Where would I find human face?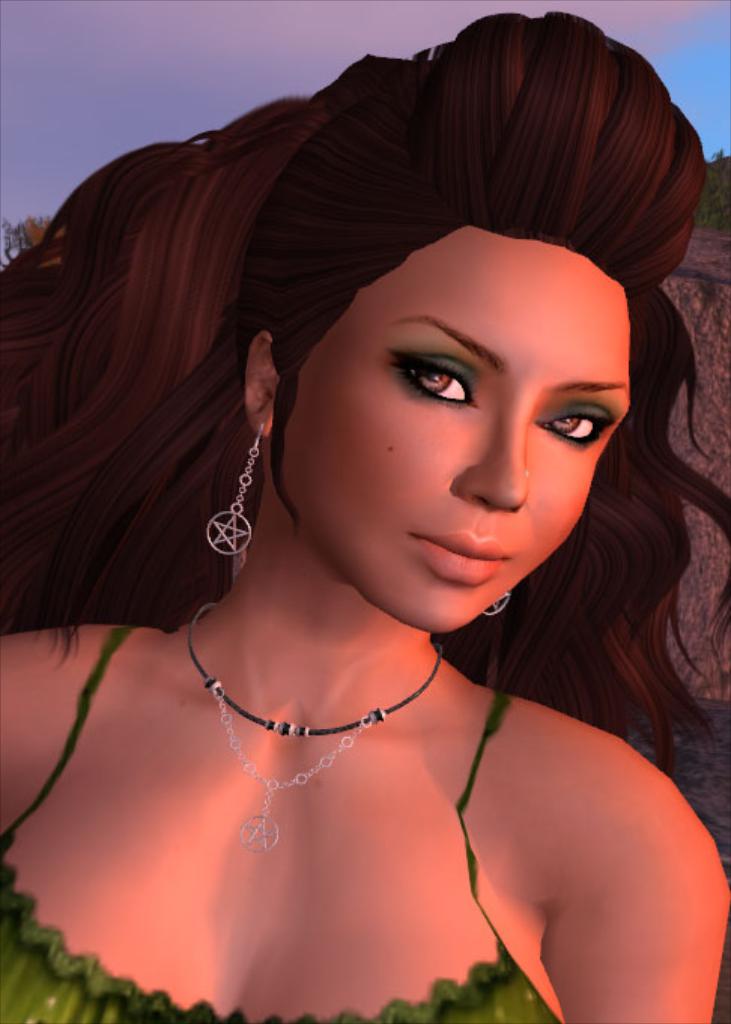
At (299,227,632,639).
